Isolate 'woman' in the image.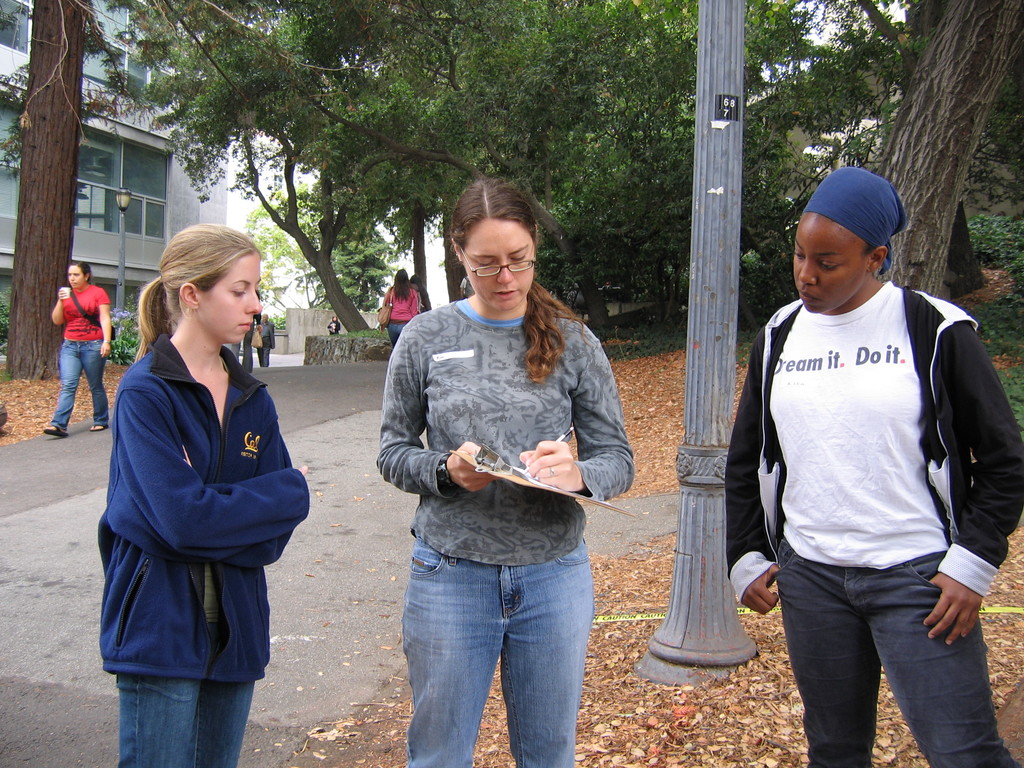
Isolated region: BBox(724, 211, 1023, 767).
